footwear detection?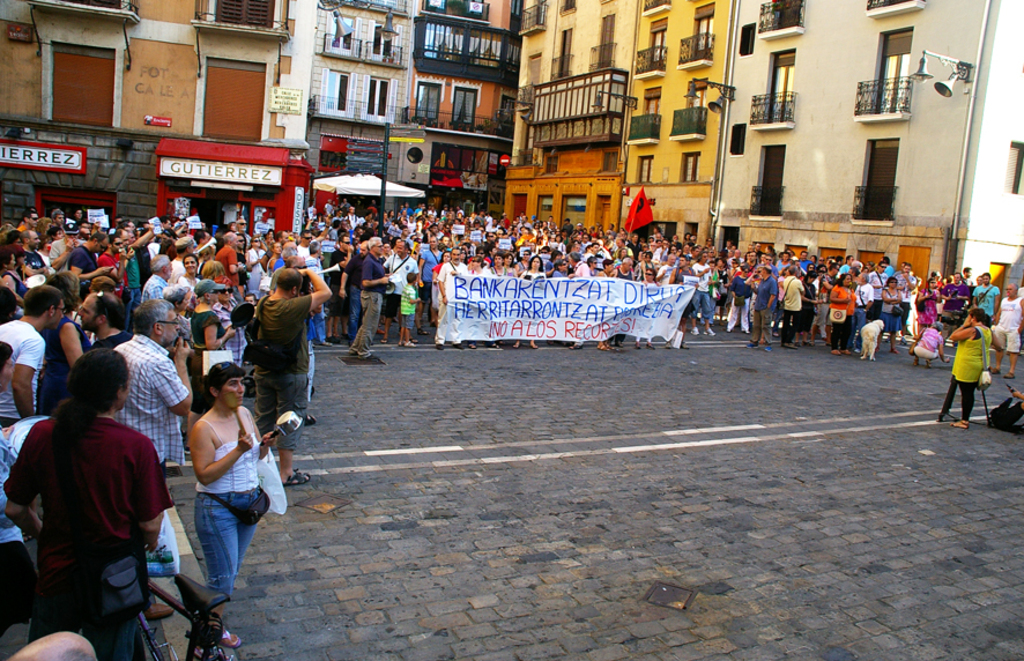
[left=572, top=346, right=581, bottom=348]
